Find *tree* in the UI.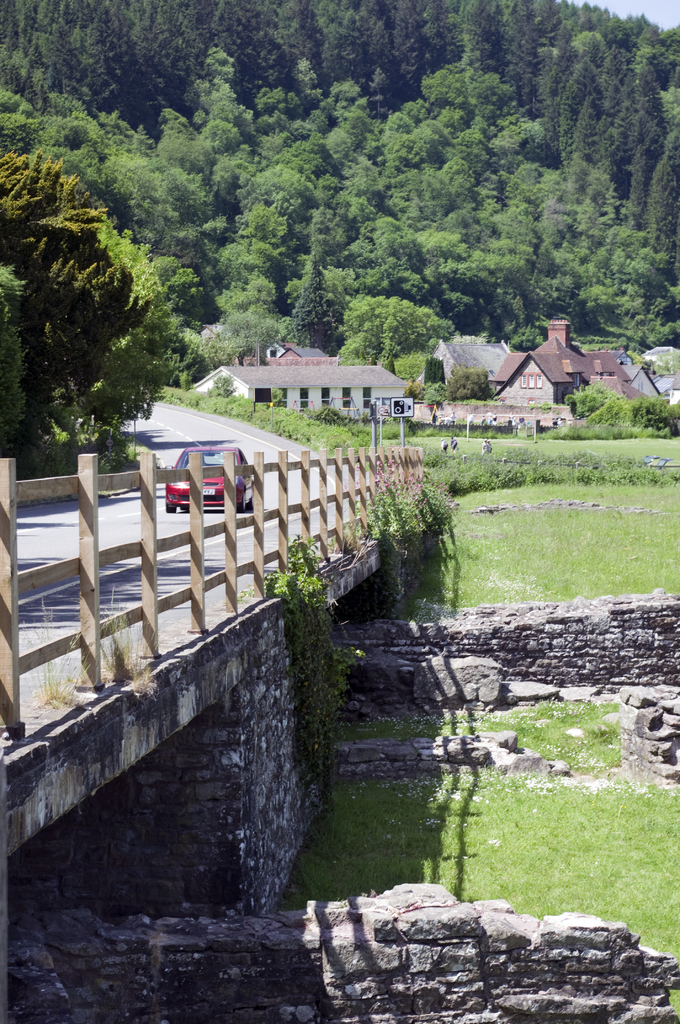
UI element at locate(0, 138, 206, 430).
